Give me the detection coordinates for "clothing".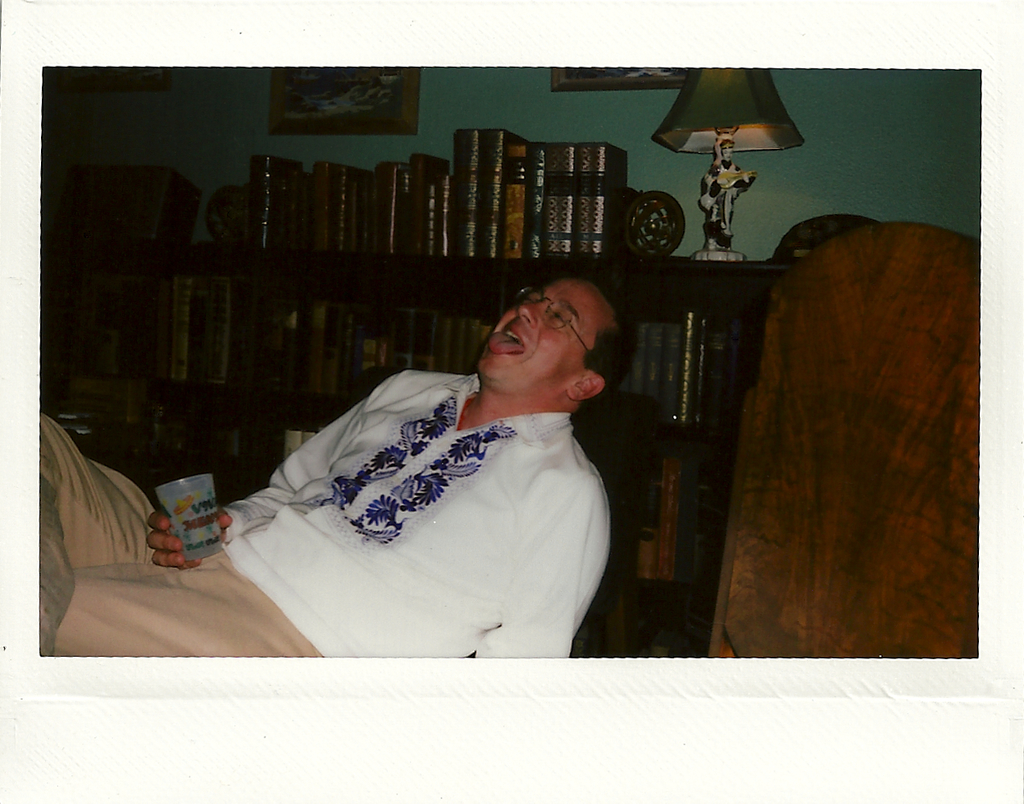
box(27, 362, 609, 658).
